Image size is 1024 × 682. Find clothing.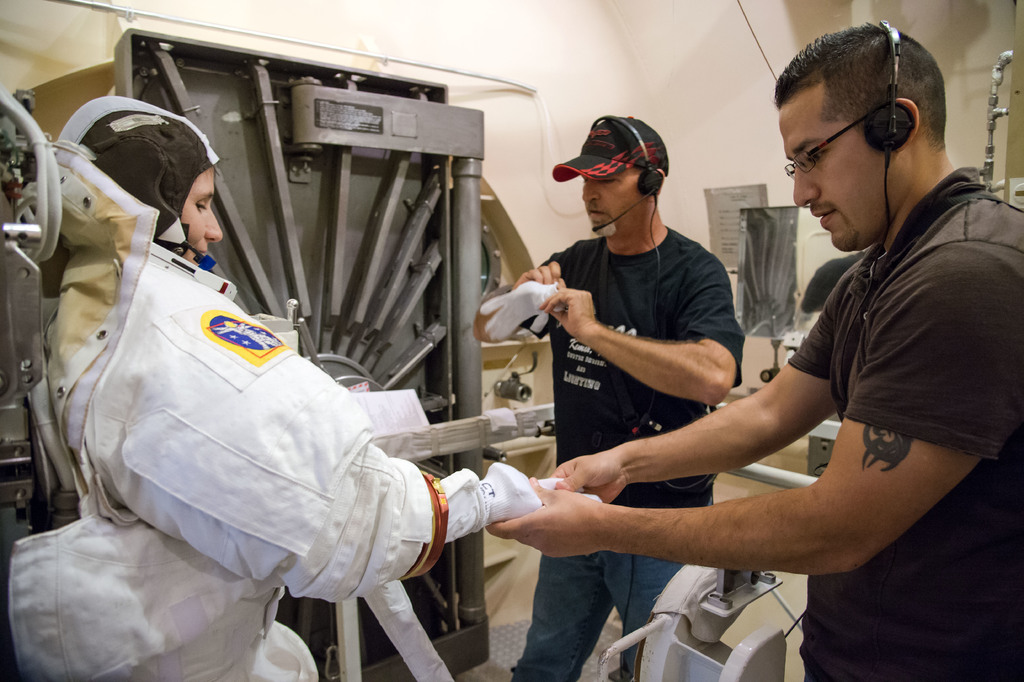
bbox(22, 169, 470, 659).
